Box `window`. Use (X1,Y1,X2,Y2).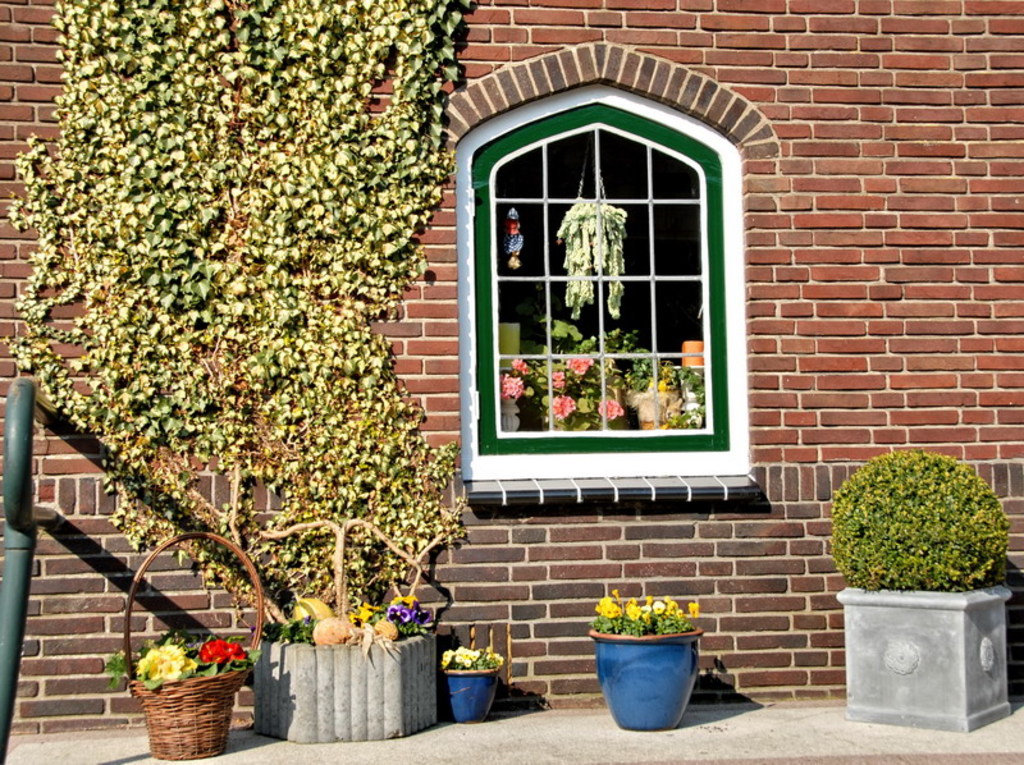
(433,83,751,501).
